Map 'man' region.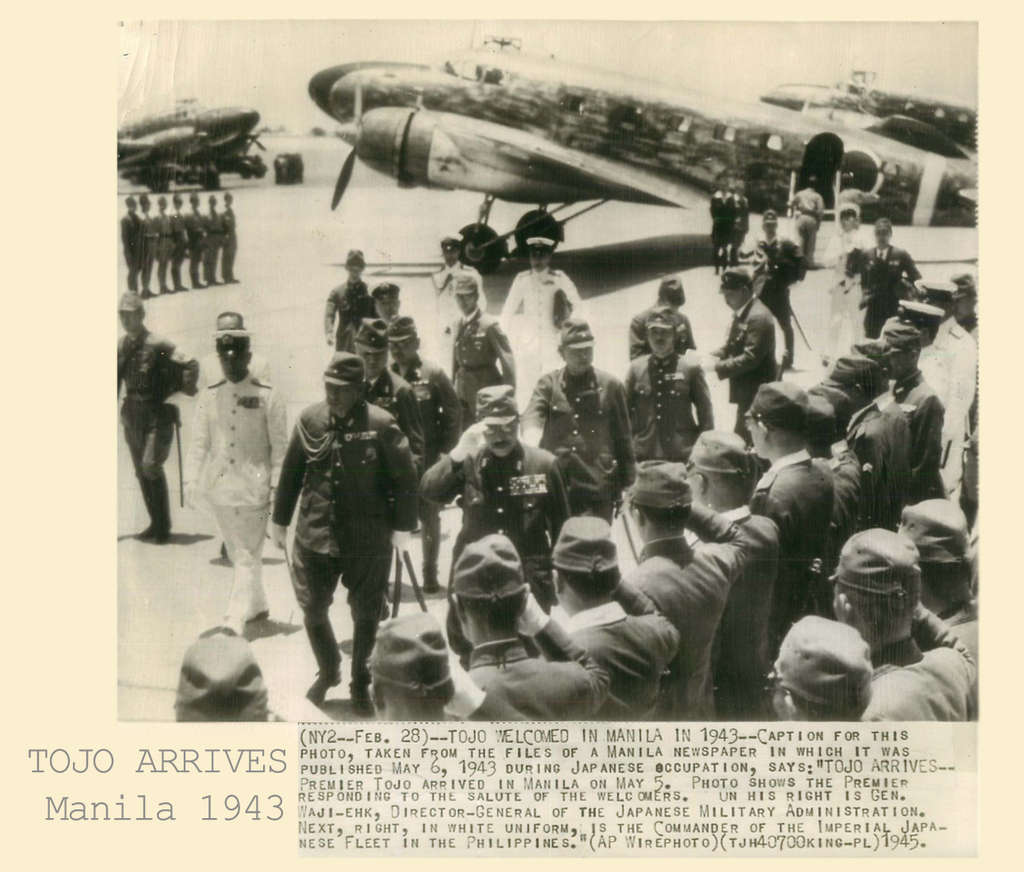
Mapped to [181, 308, 272, 550].
